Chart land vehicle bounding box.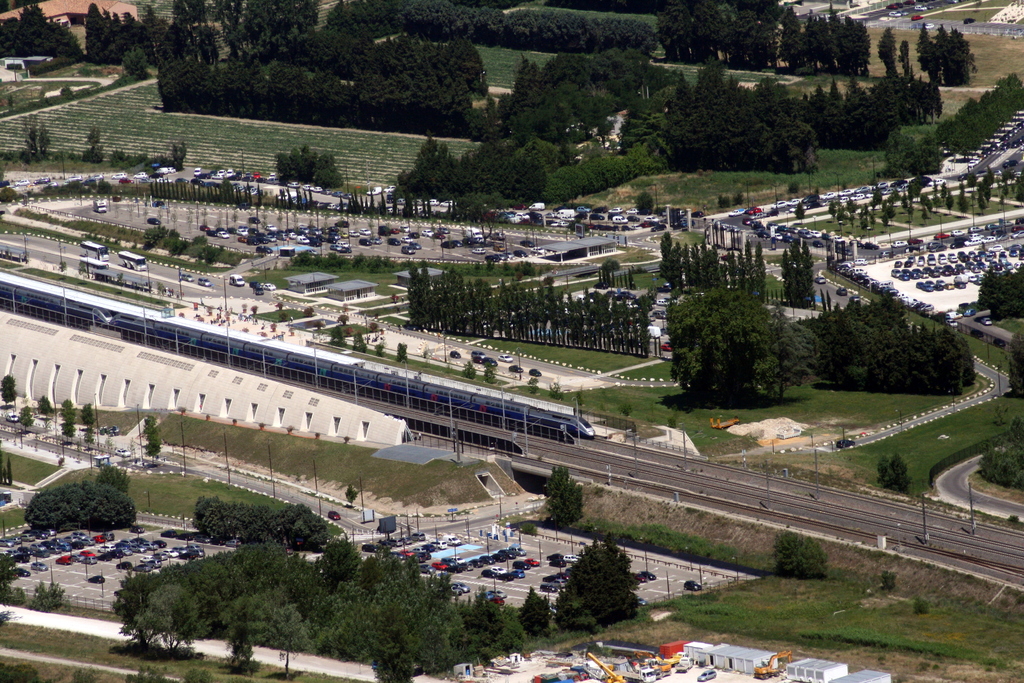
Charted: (x1=506, y1=362, x2=526, y2=372).
